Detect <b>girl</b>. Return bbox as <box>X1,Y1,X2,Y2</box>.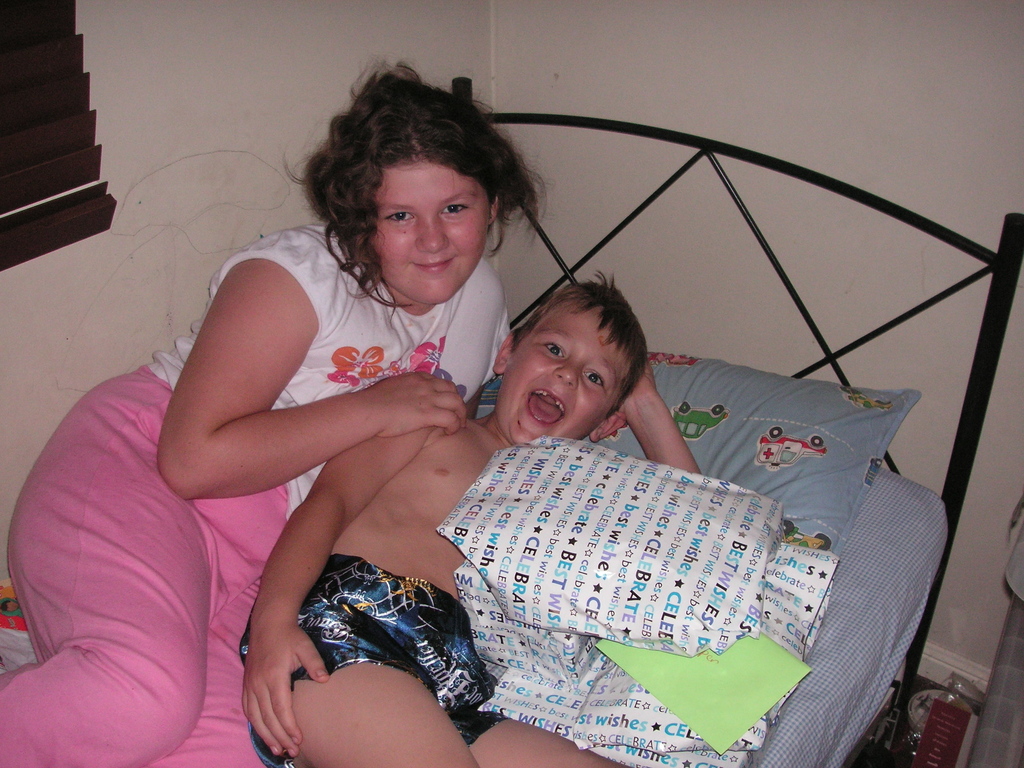
<box>0,30,554,767</box>.
